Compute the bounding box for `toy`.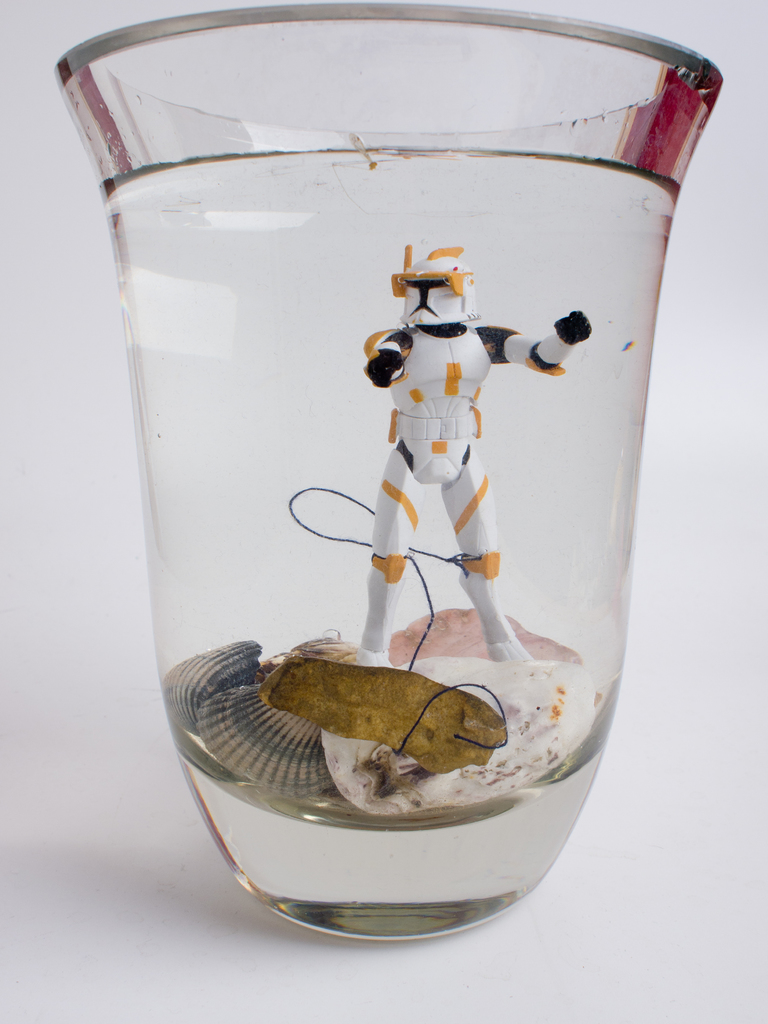
box(342, 239, 610, 703).
